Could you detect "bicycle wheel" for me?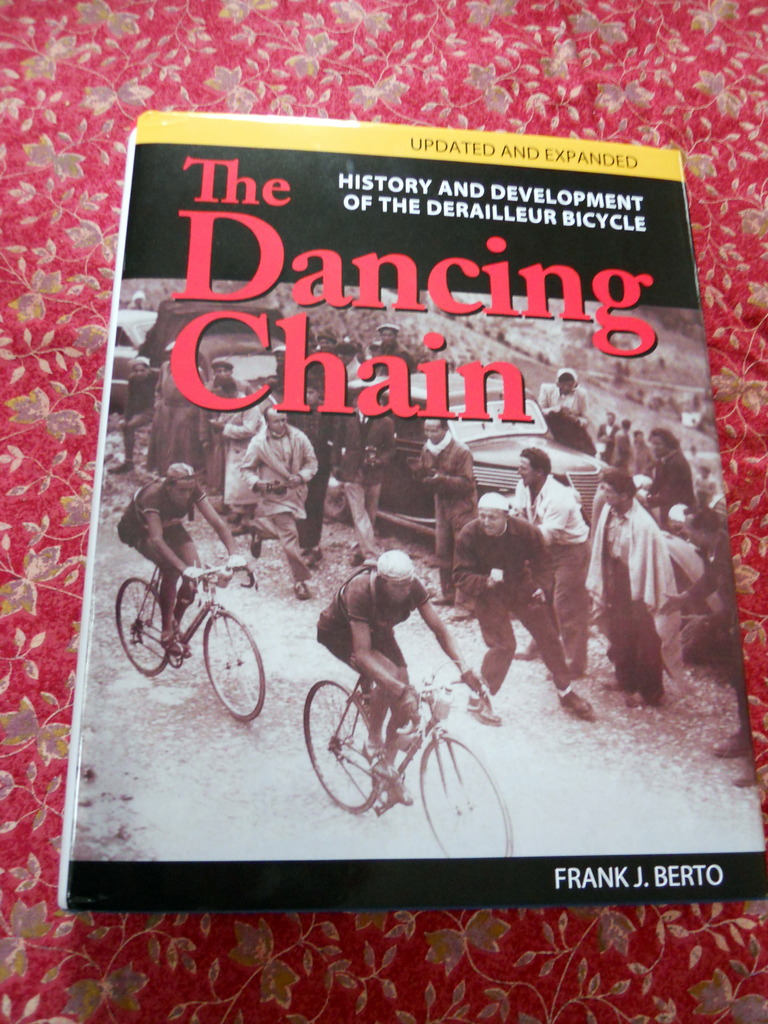
Detection result: pyautogui.locateOnScreen(303, 676, 373, 814).
